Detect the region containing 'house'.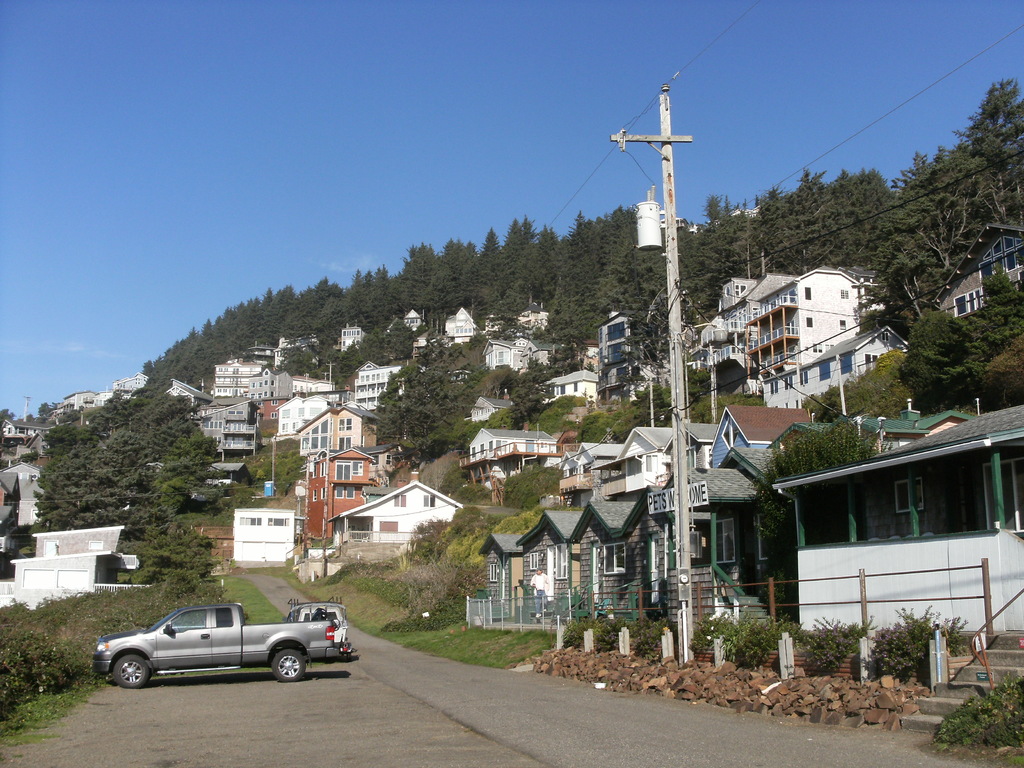
<box>3,433,57,459</box>.
